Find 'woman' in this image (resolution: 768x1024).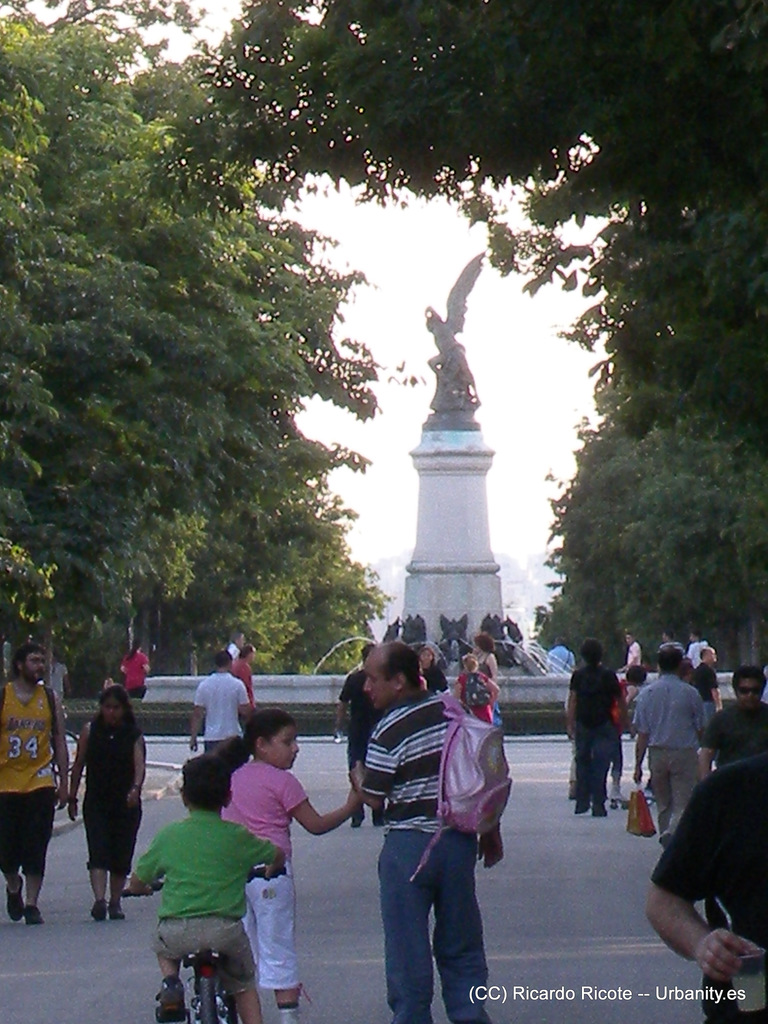
[left=67, top=684, right=147, bottom=922].
